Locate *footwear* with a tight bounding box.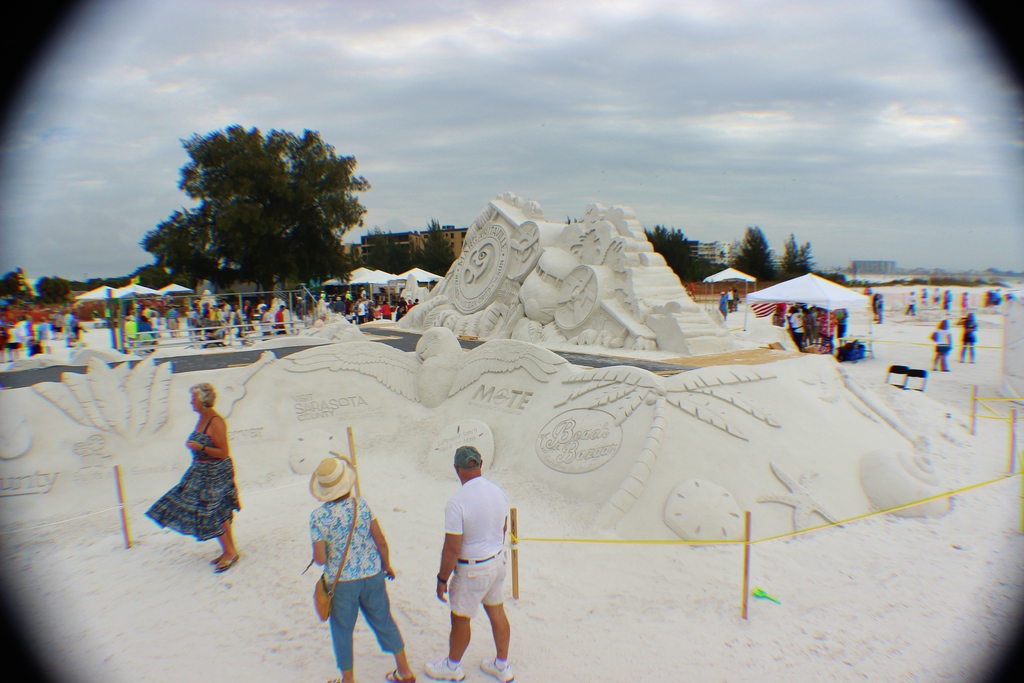
box=[388, 663, 410, 682].
